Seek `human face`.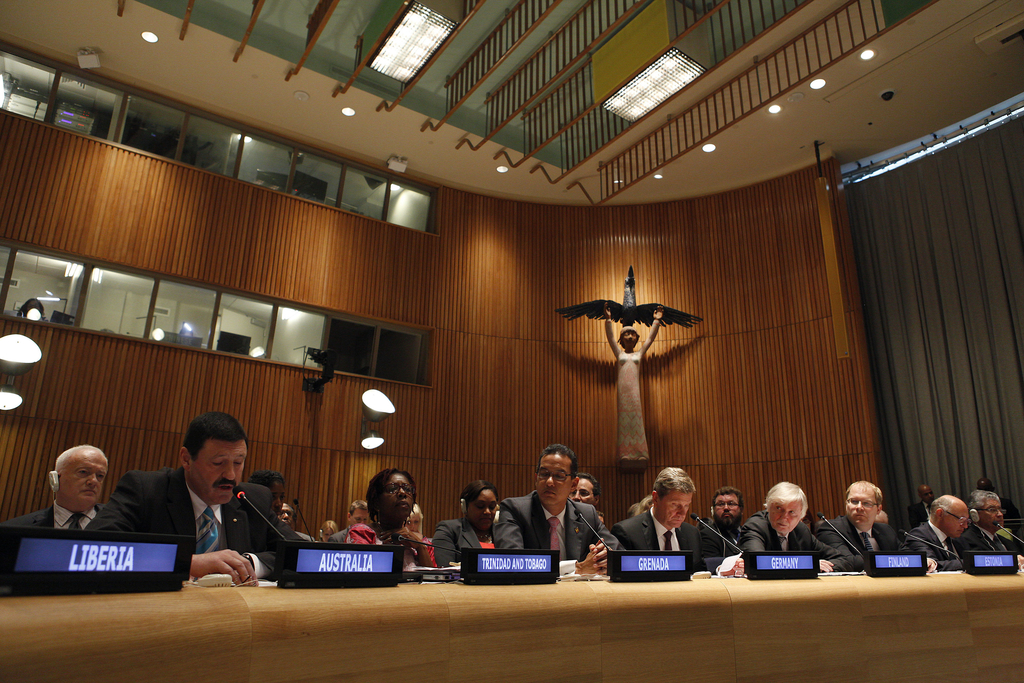
187/436/249/504.
